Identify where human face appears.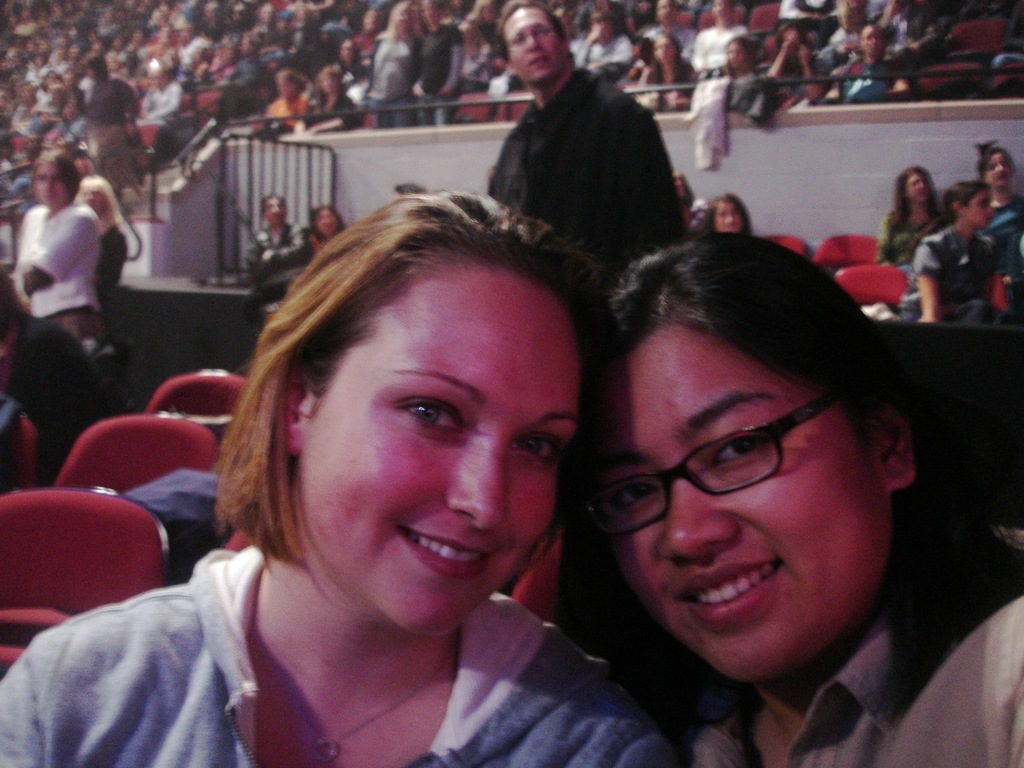
Appears at 582:326:886:690.
